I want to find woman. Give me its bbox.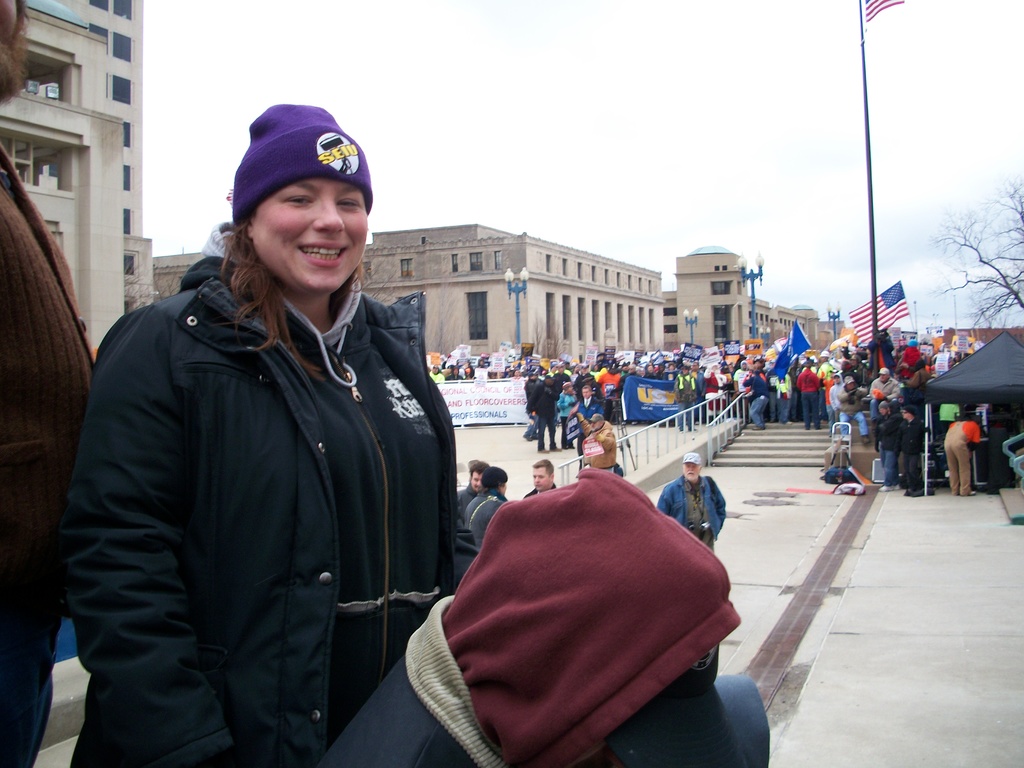
[554, 380, 579, 453].
